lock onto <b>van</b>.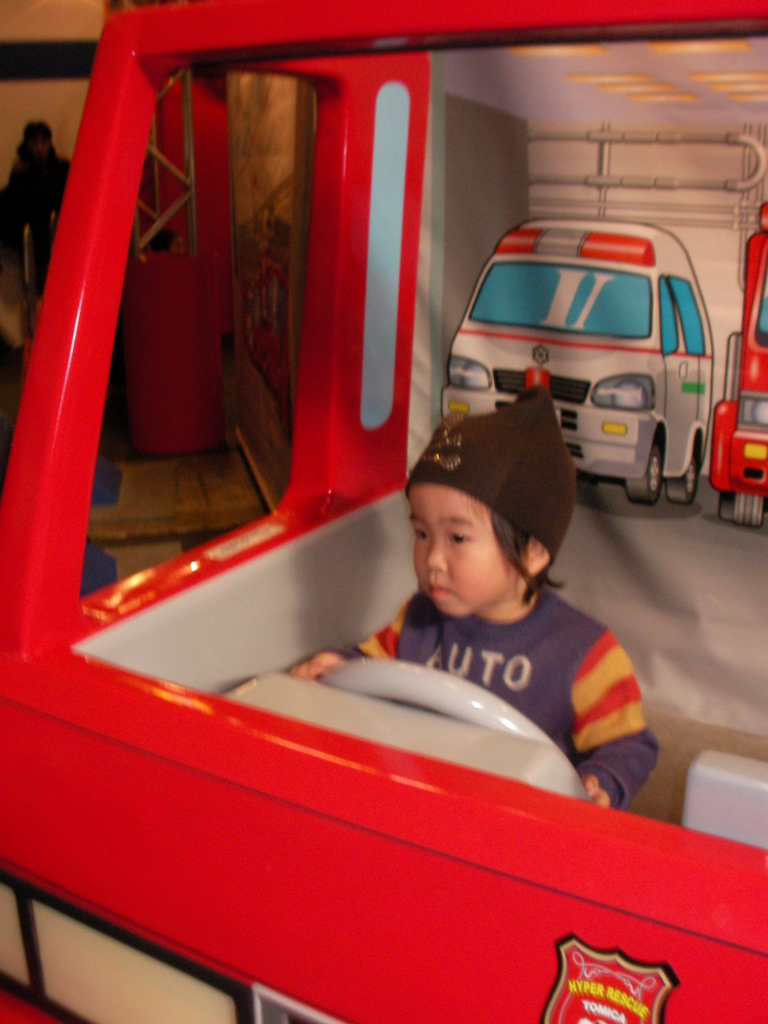
Locked: (left=429, top=219, right=741, bottom=494).
